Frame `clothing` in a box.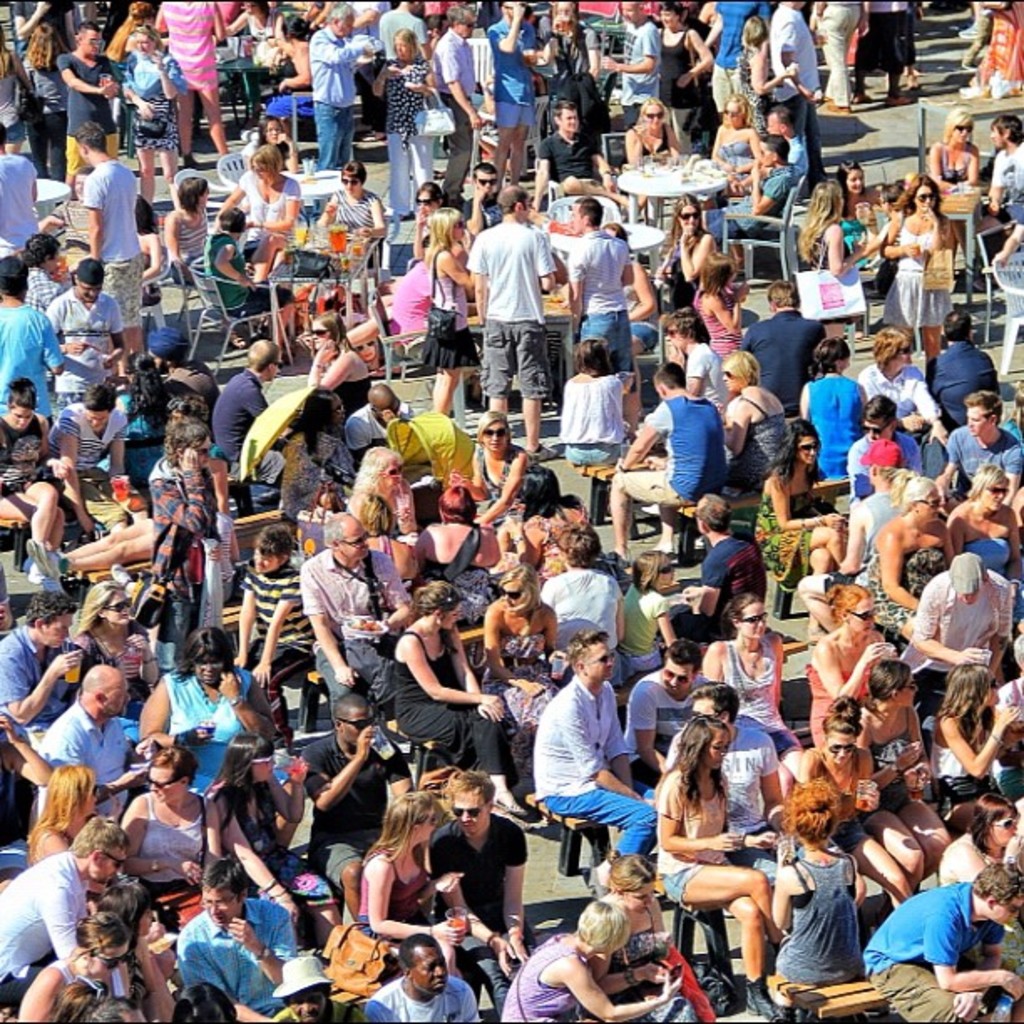
crop(535, 666, 646, 867).
